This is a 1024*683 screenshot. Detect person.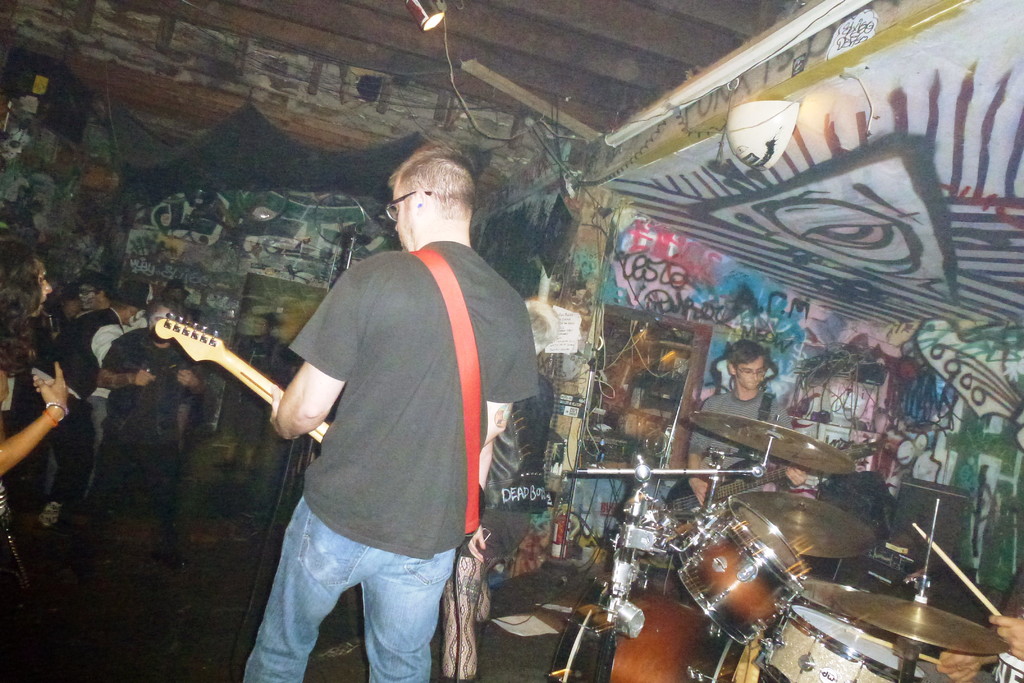
crop(237, 150, 540, 682).
